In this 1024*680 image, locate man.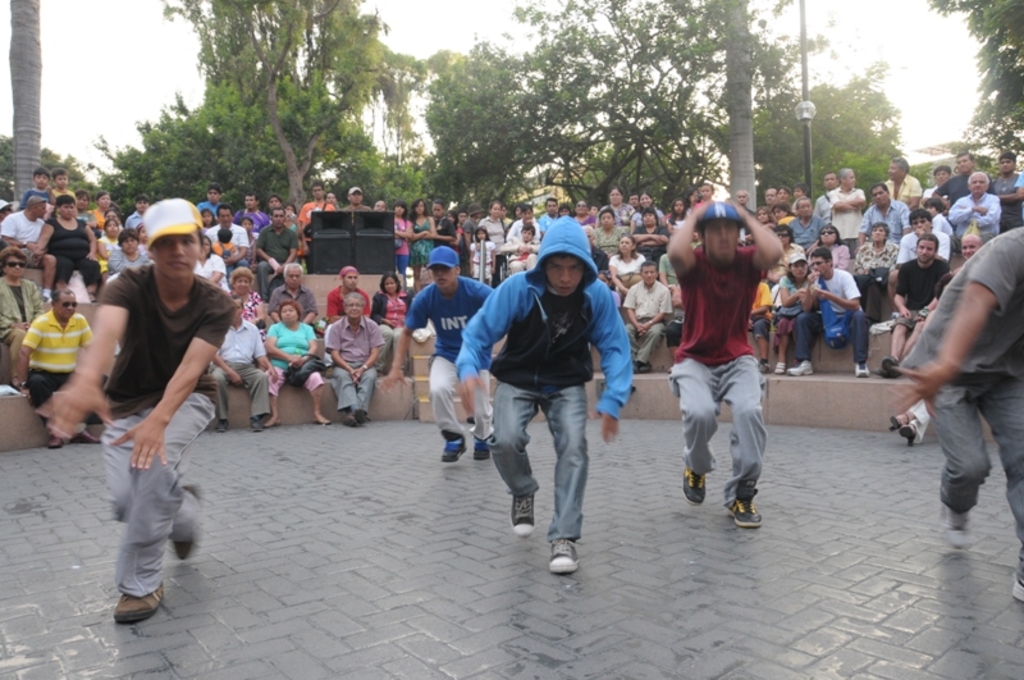
Bounding box: region(380, 246, 503, 458).
